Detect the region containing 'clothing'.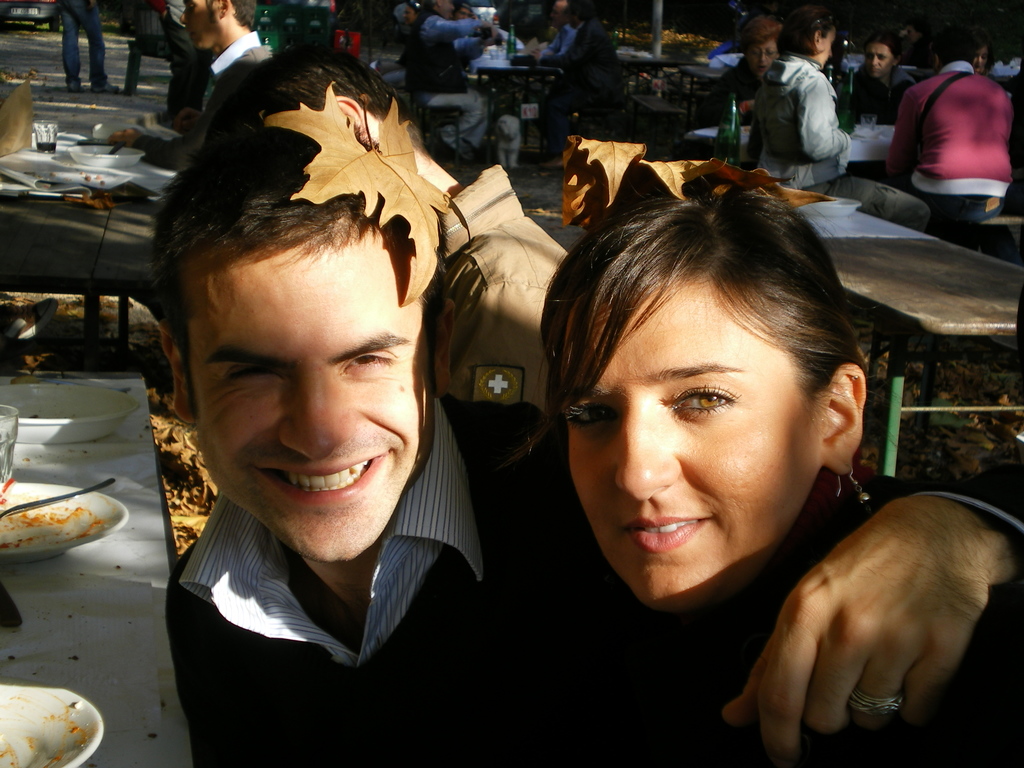
(left=416, top=15, right=477, bottom=158).
